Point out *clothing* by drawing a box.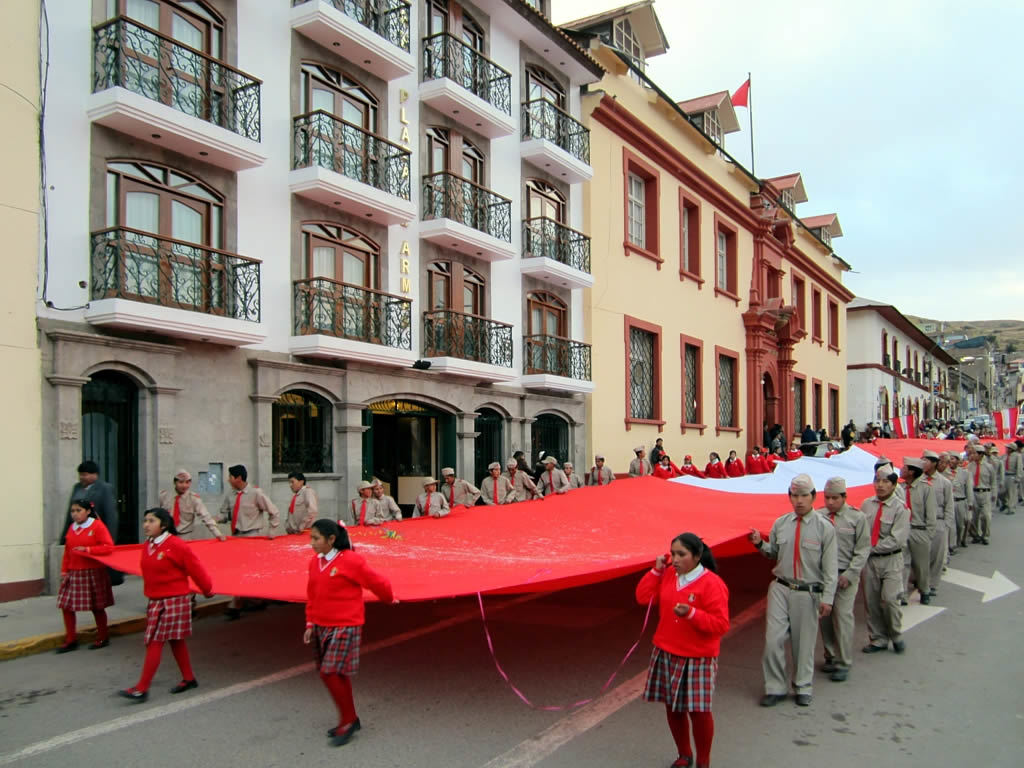
(left=728, top=453, right=746, bottom=472).
